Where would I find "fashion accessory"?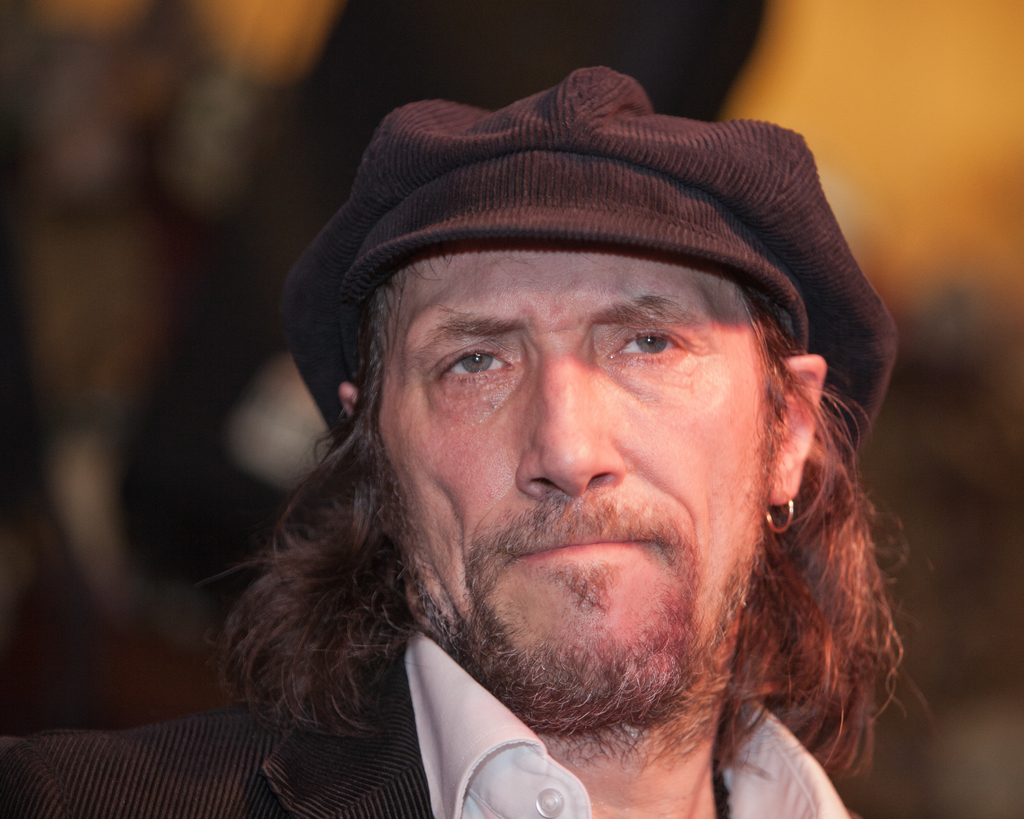
At [753,475,800,530].
